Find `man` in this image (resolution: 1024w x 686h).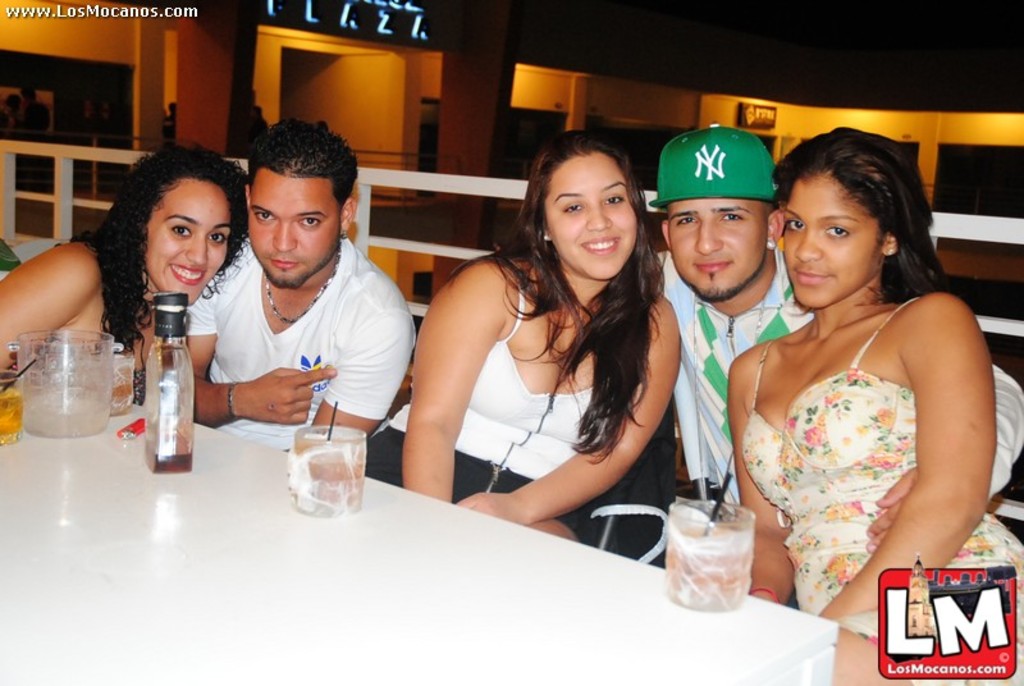
Rect(157, 125, 413, 465).
